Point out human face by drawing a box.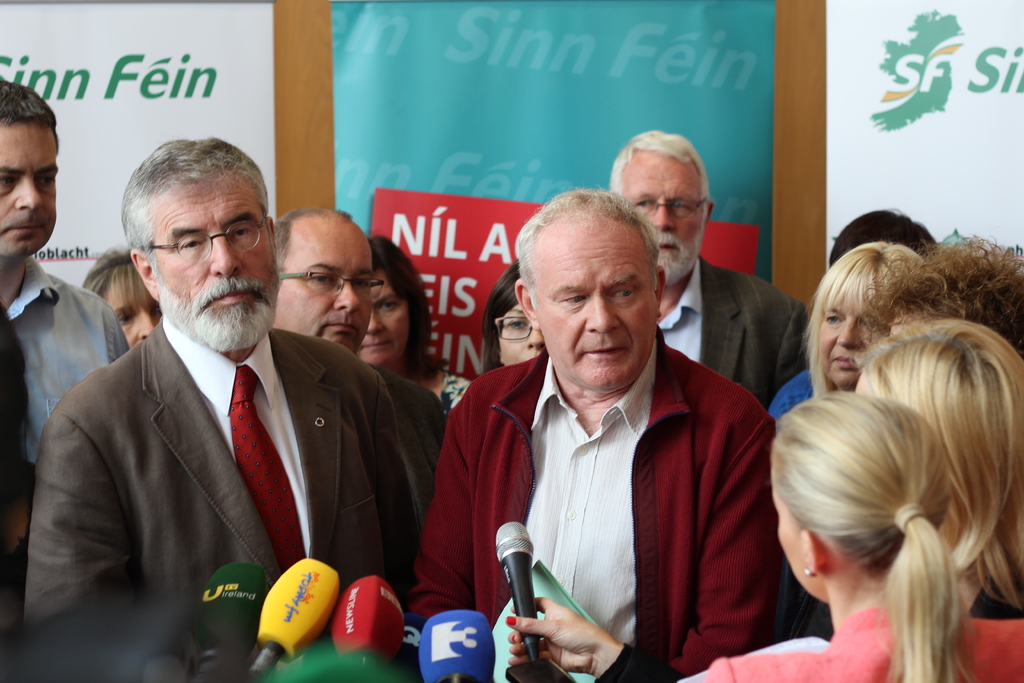
BBox(535, 215, 661, 395).
